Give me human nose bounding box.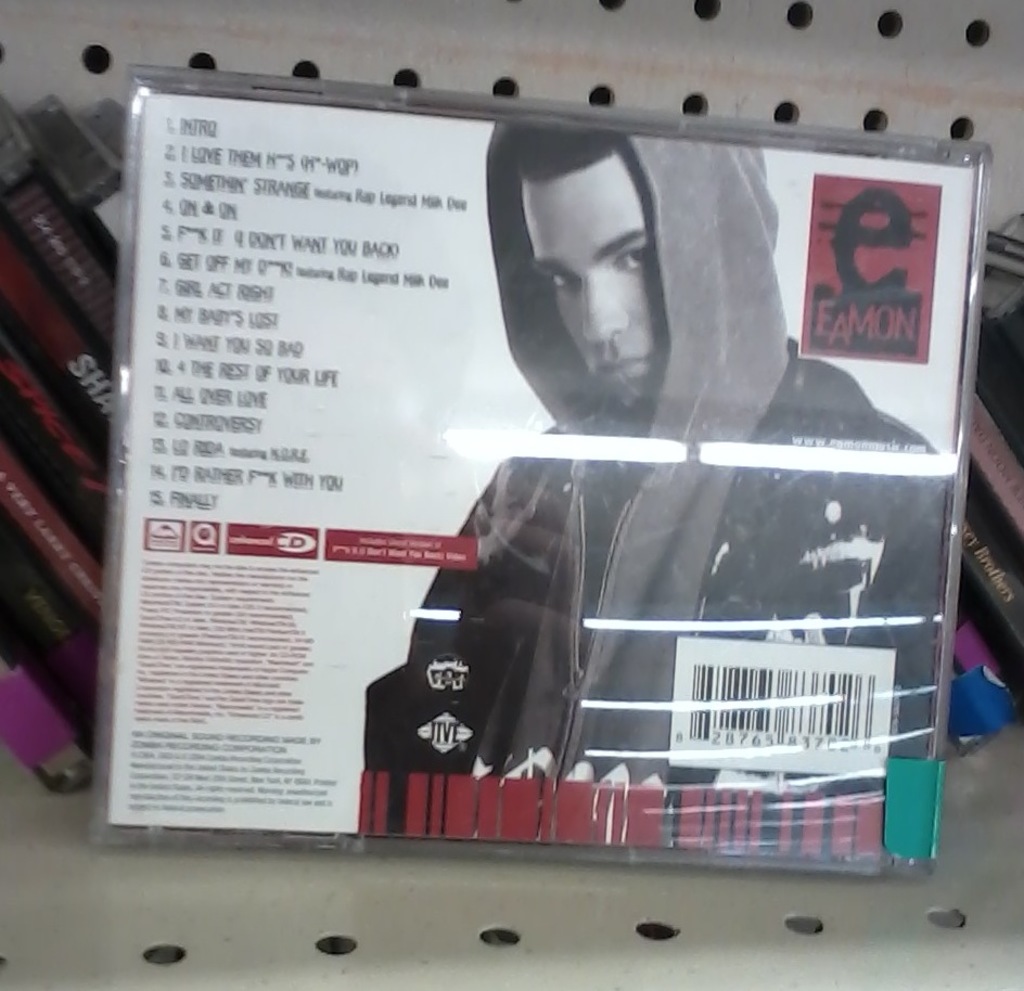
[left=581, top=276, right=633, bottom=346].
